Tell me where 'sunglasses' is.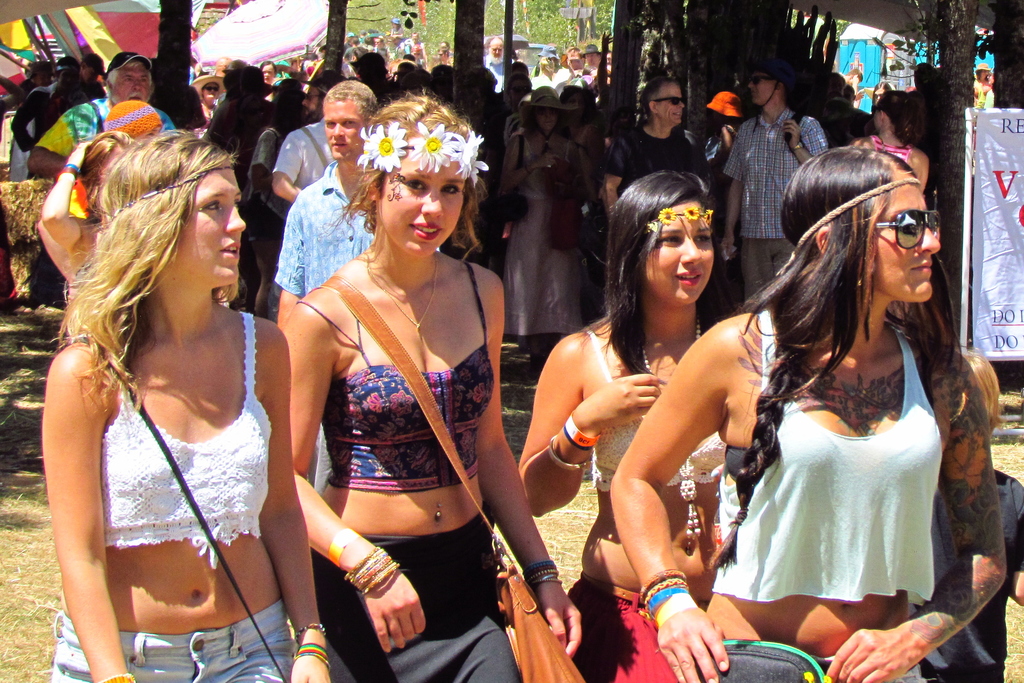
'sunglasses' is at box=[653, 94, 685, 110].
